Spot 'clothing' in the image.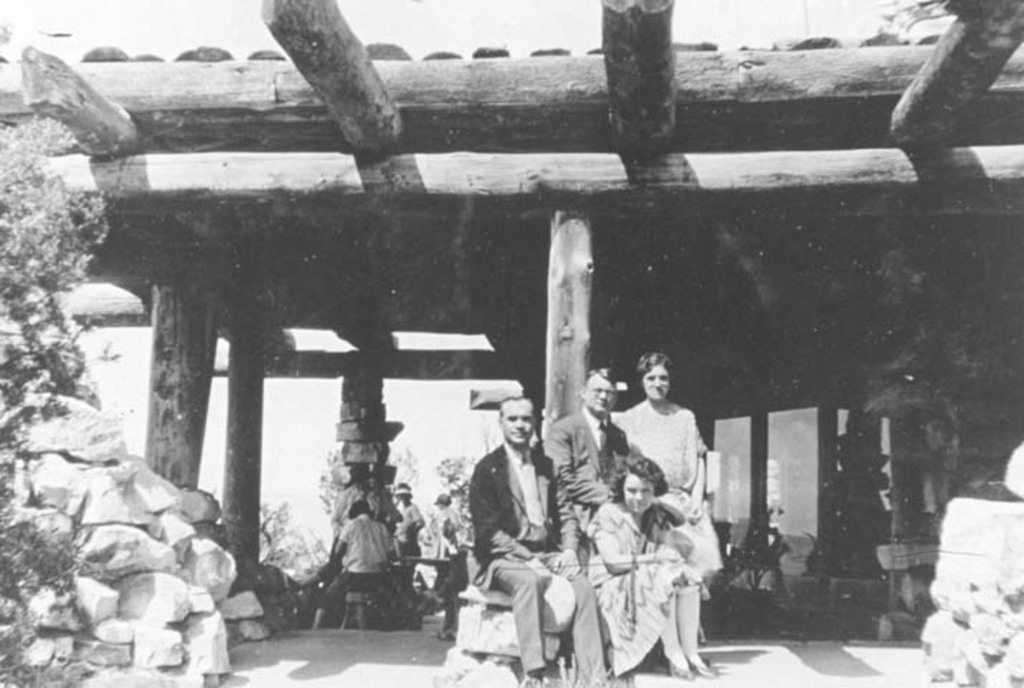
'clothing' found at x1=318, y1=500, x2=392, y2=609.
